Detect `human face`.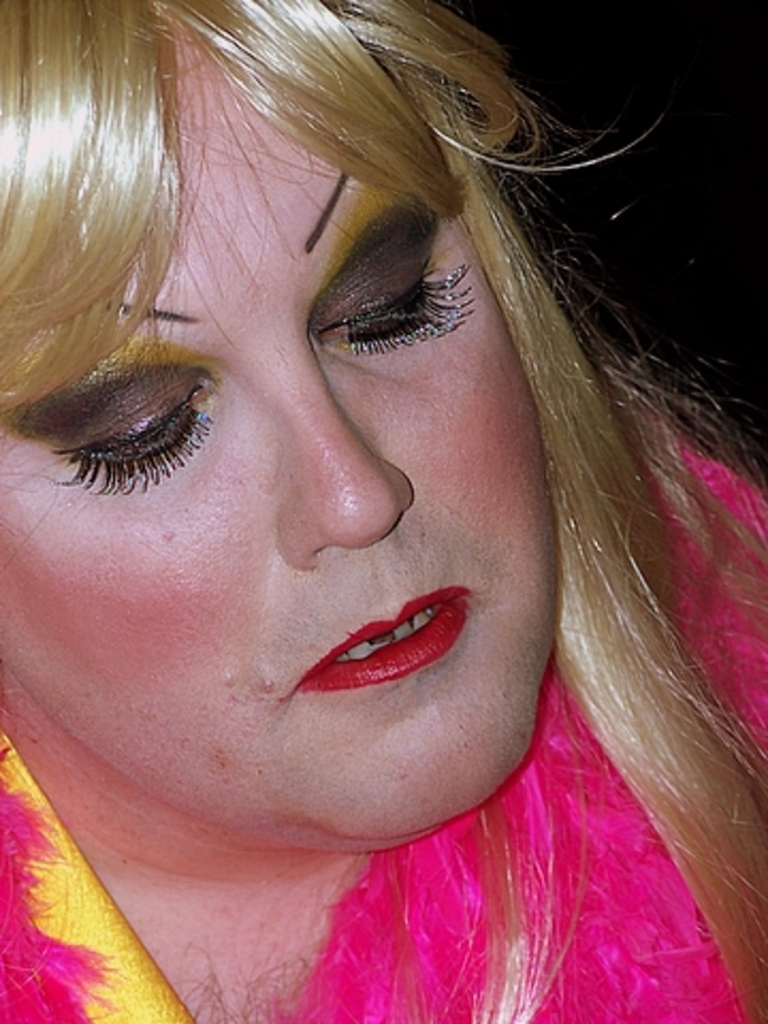
Detected at BBox(0, 9, 561, 843).
